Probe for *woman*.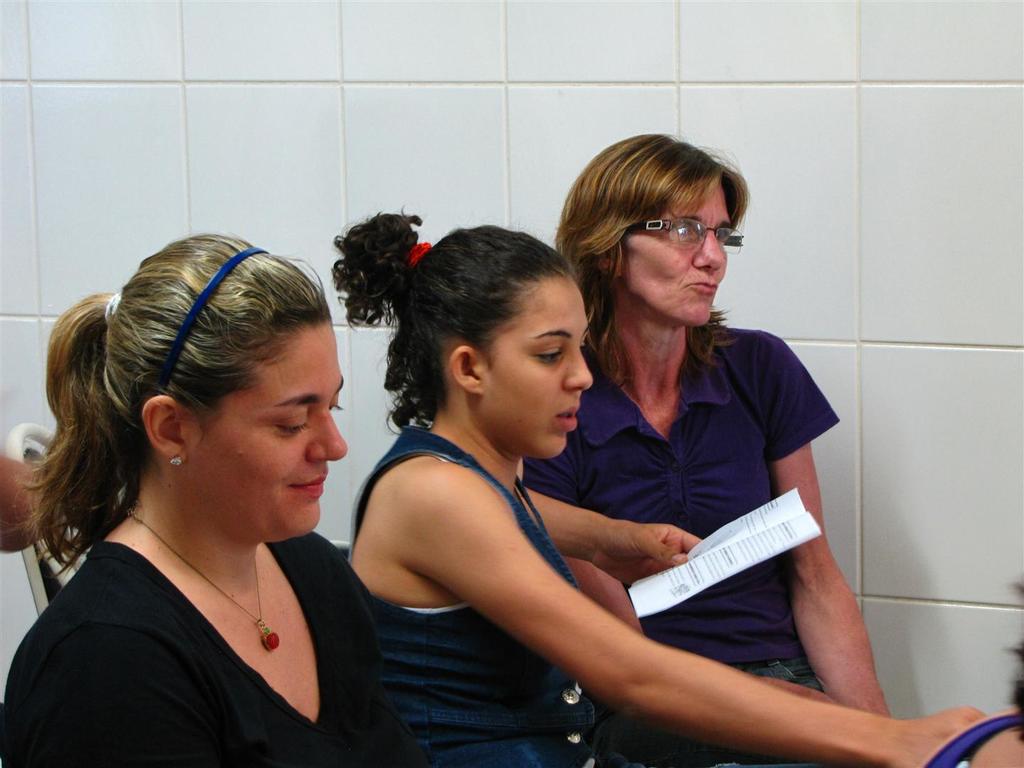
Probe result: (0, 203, 410, 767).
